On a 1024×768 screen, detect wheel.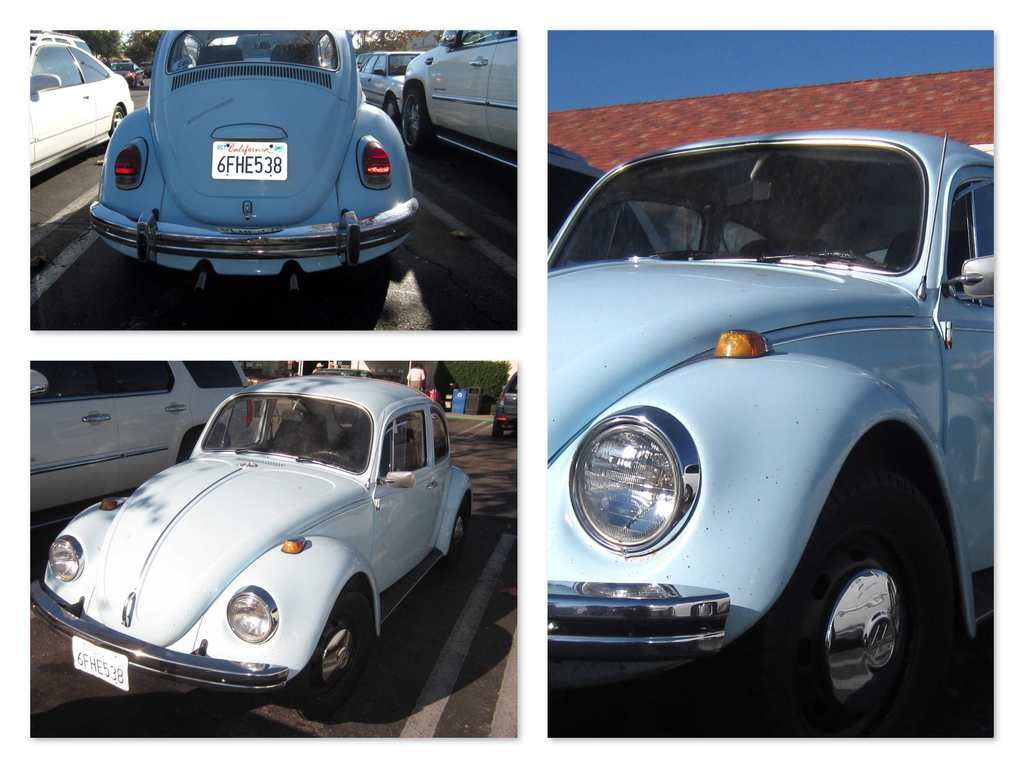
294/605/378/717.
